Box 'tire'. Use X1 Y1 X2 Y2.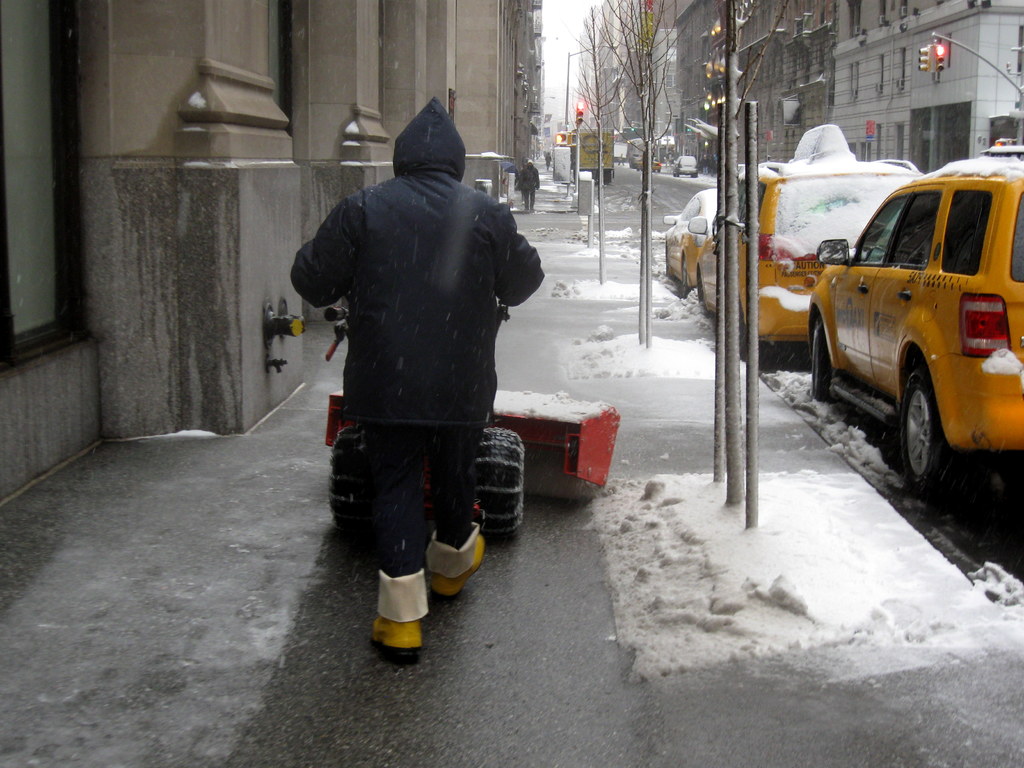
811 315 835 402.
